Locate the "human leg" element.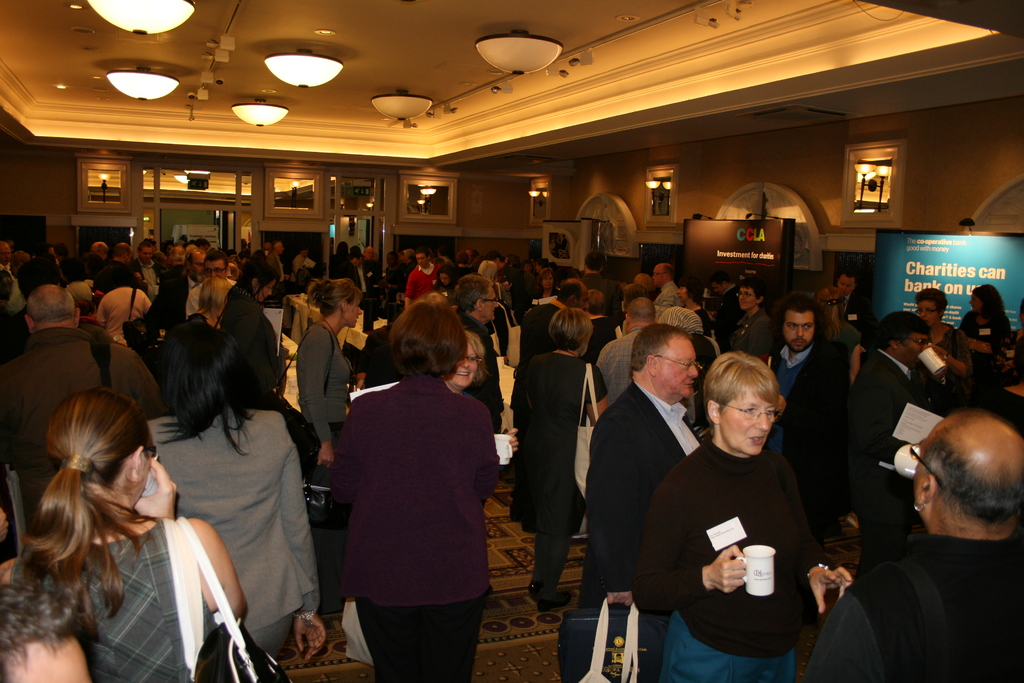
Element bbox: bbox=(671, 627, 783, 678).
